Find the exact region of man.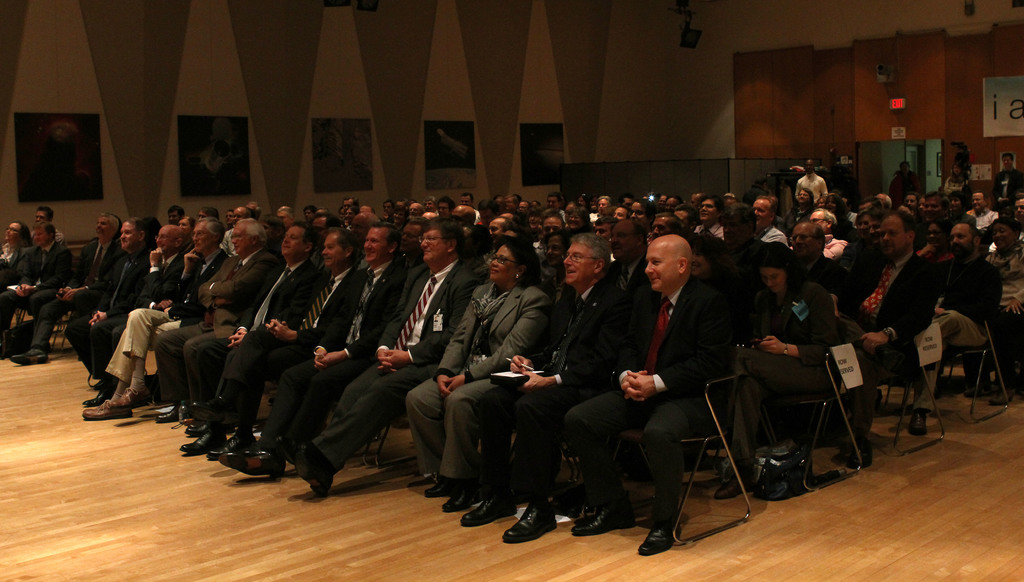
Exact region: bbox(564, 236, 732, 562).
